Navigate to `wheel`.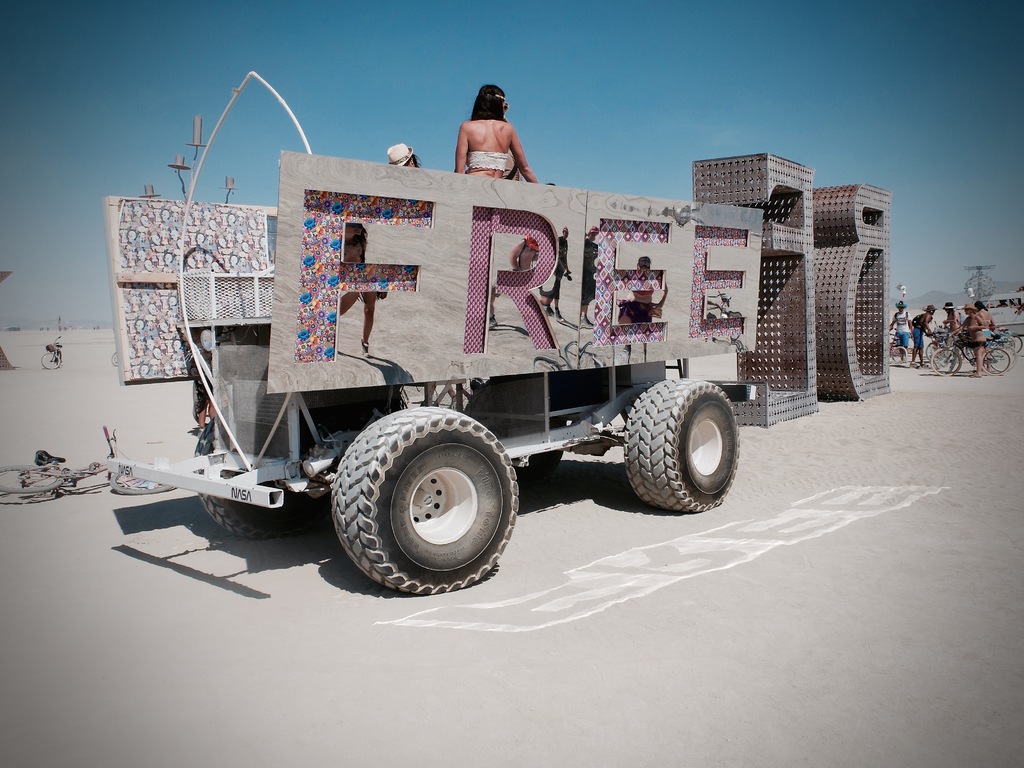
Navigation target: crop(627, 373, 739, 509).
